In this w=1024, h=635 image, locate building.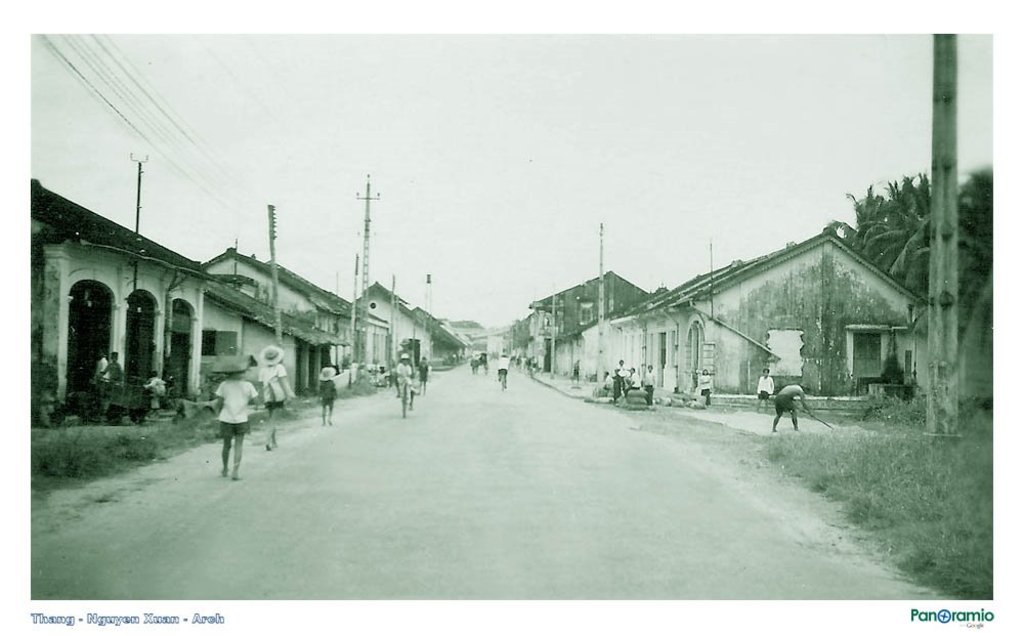
Bounding box: [13,179,468,394].
